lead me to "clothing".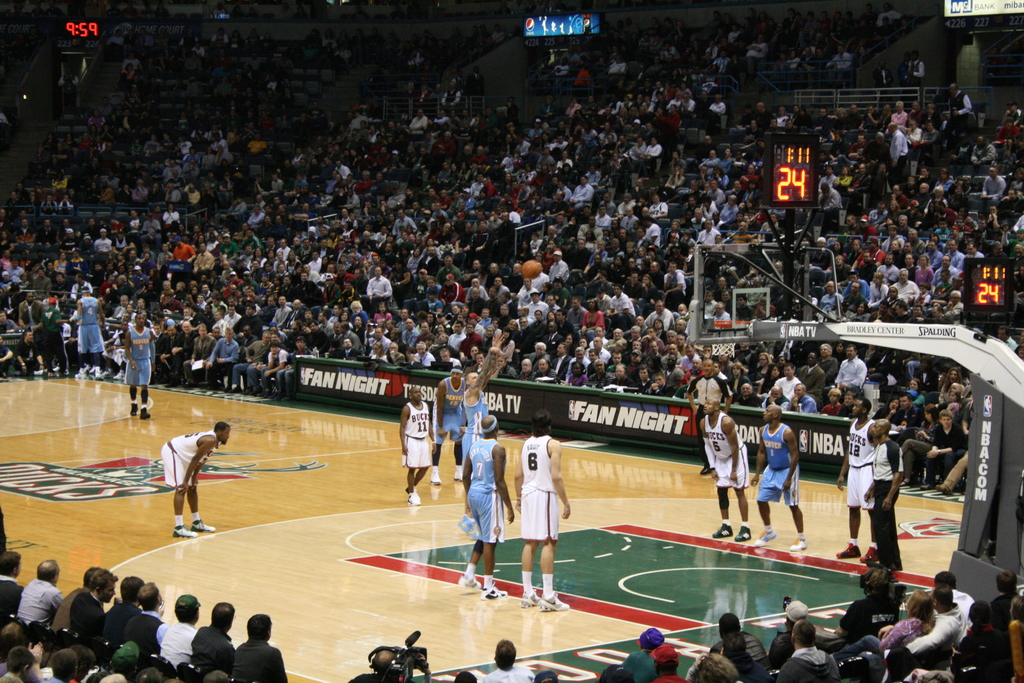
Lead to 708:416:740:464.
